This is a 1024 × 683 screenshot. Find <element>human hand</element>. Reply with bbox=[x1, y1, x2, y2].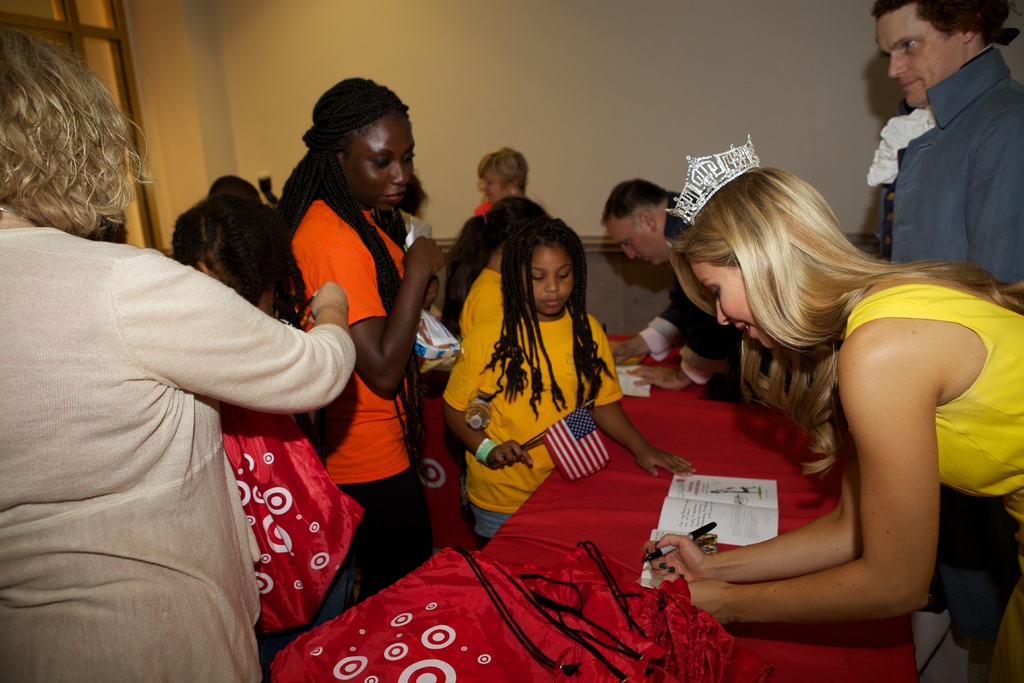
bbox=[399, 233, 448, 284].
